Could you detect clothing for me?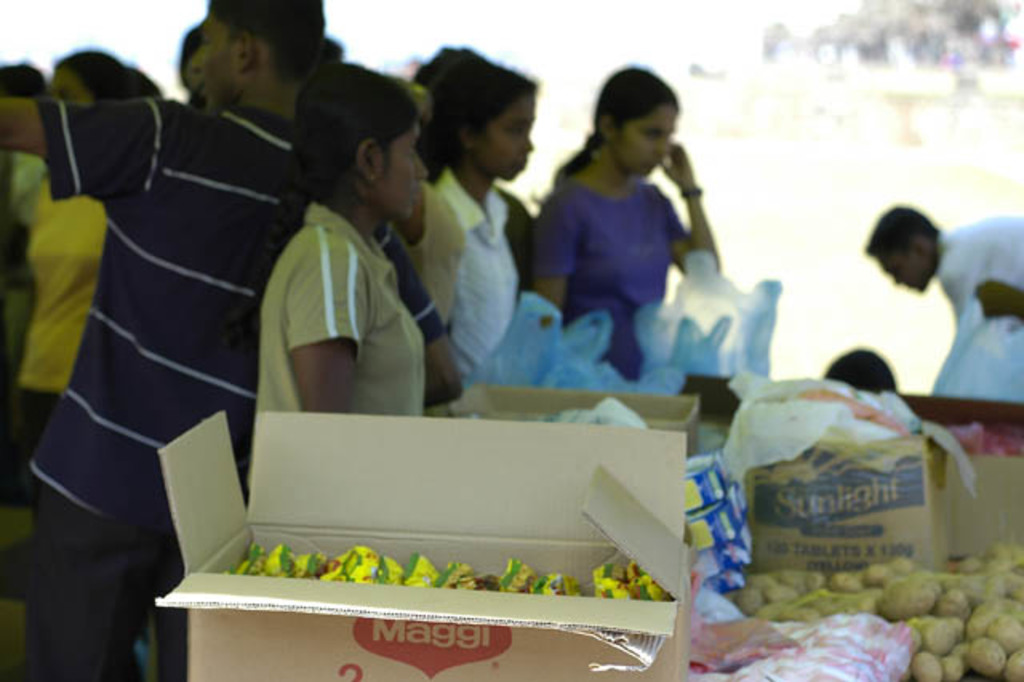
Detection result: BBox(0, 144, 110, 501).
